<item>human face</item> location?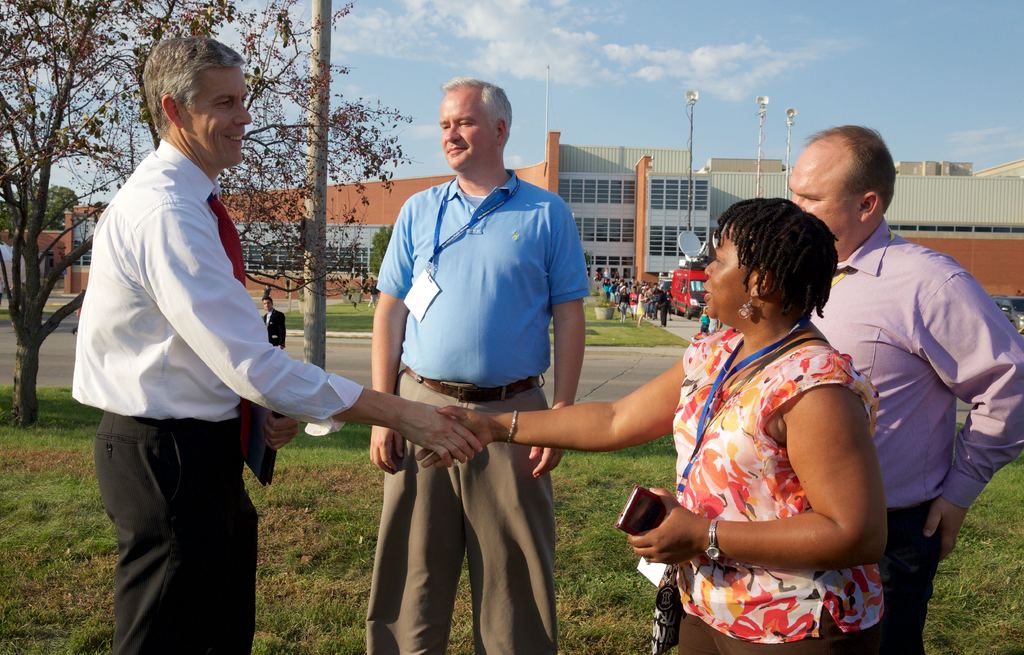
bbox=(700, 216, 748, 319)
